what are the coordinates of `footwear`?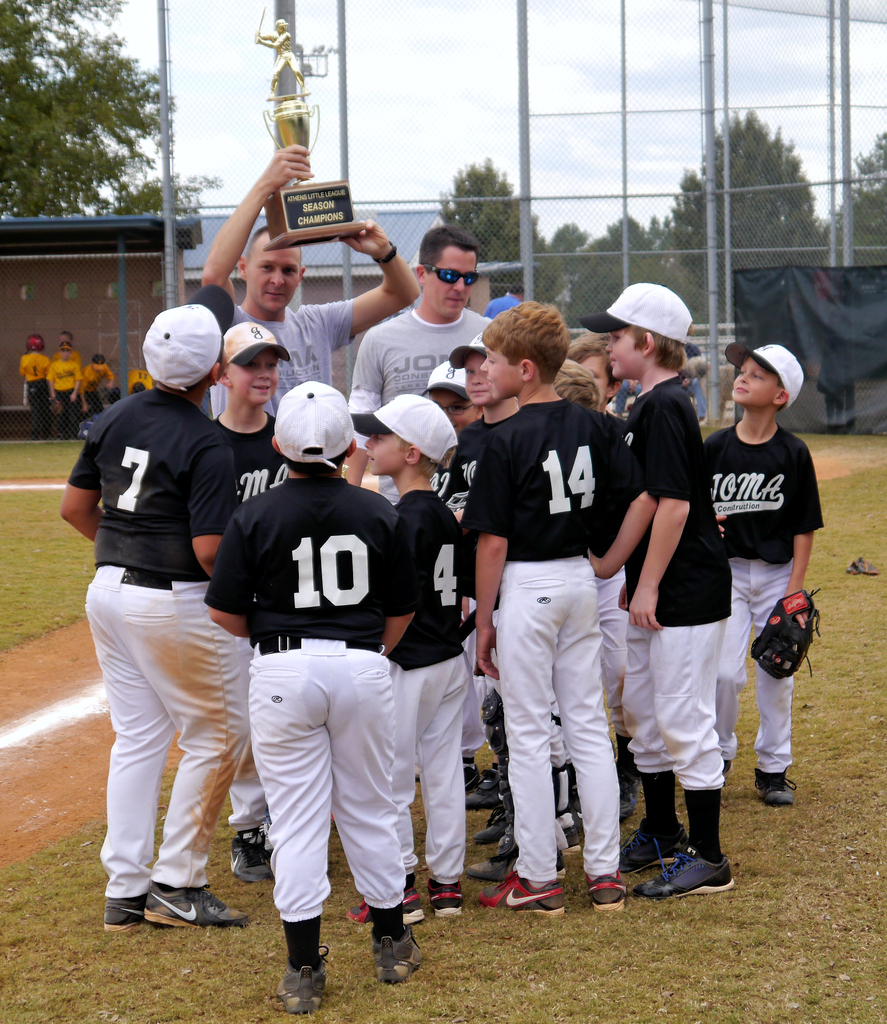
364/927/430/980.
